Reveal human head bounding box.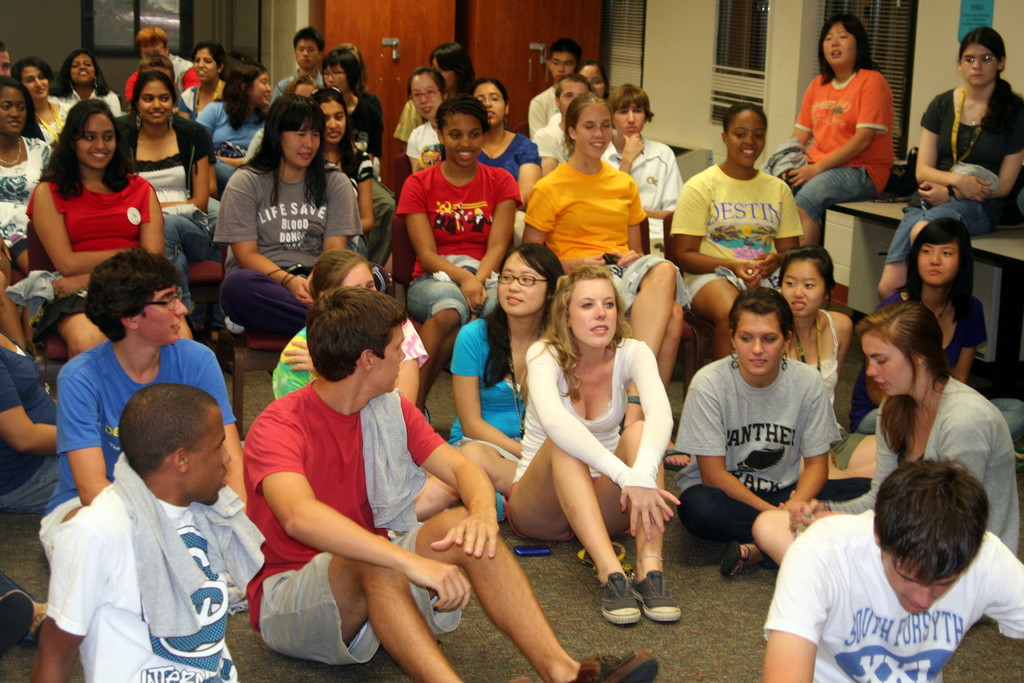
Revealed: box=[0, 45, 13, 78].
